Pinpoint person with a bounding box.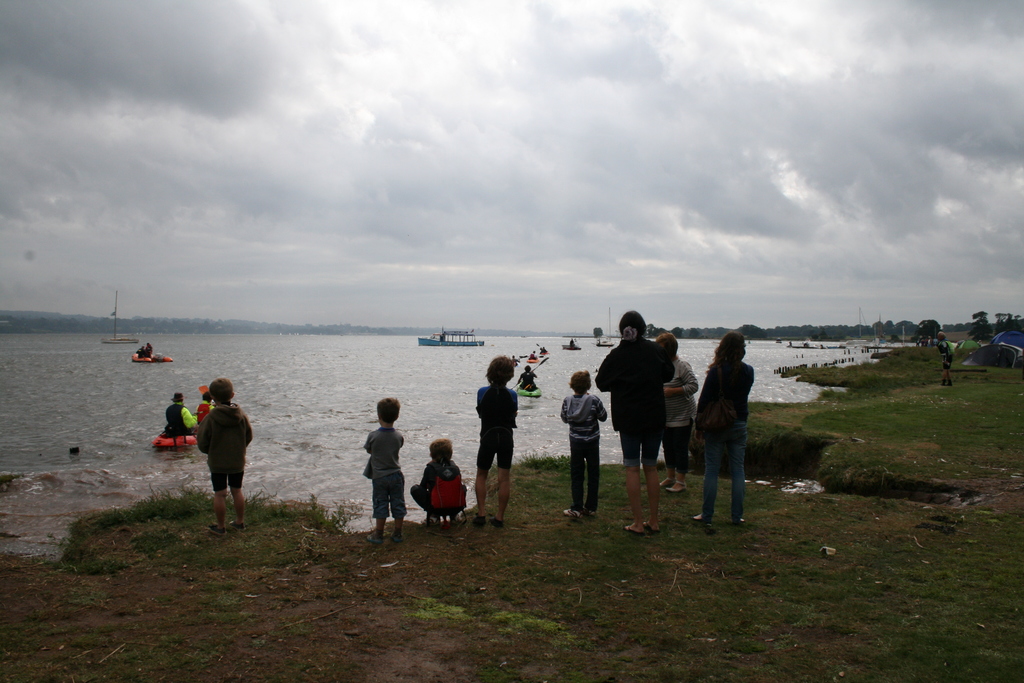
[left=362, top=399, right=408, bottom=548].
